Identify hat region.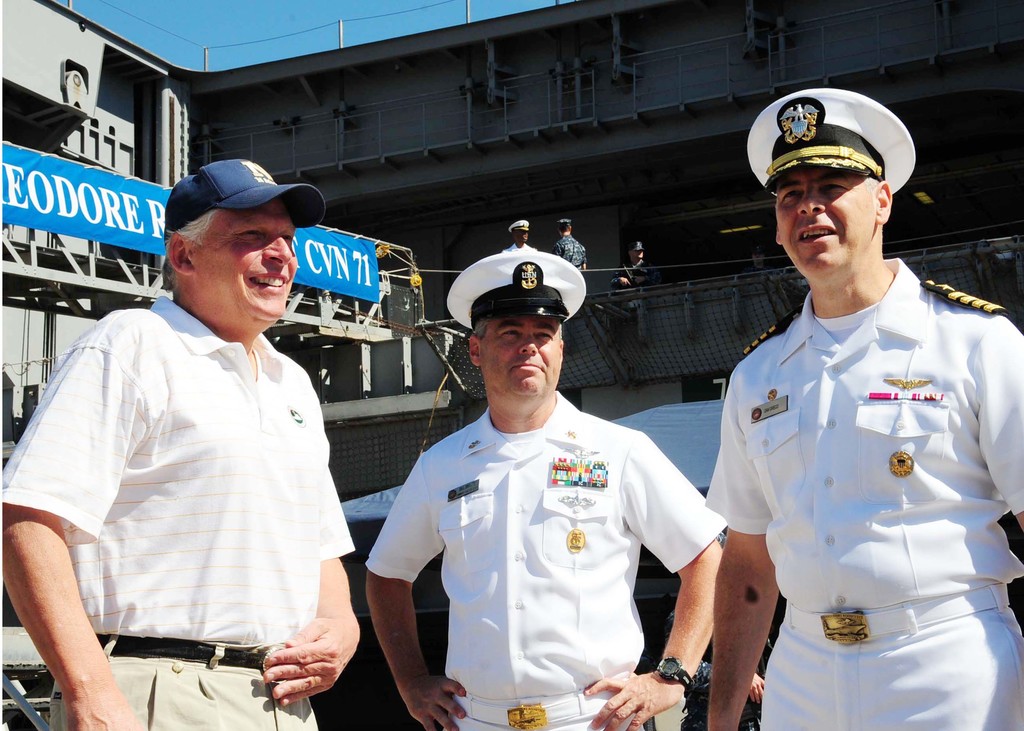
Region: <box>631,240,645,250</box>.
